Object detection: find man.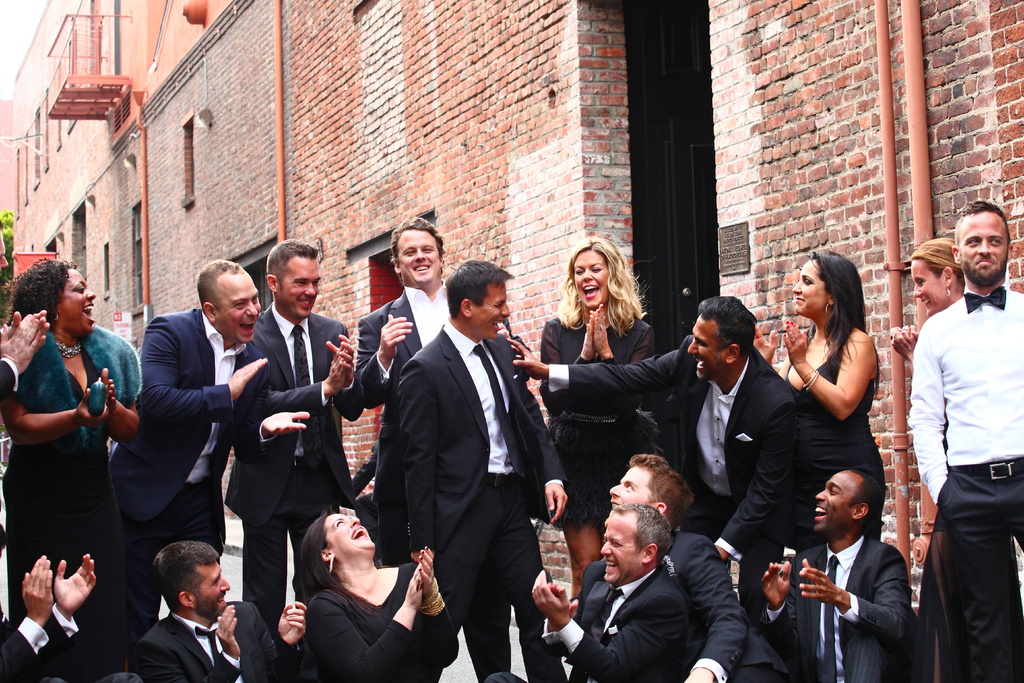
rect(113, 257, 312, 654).
